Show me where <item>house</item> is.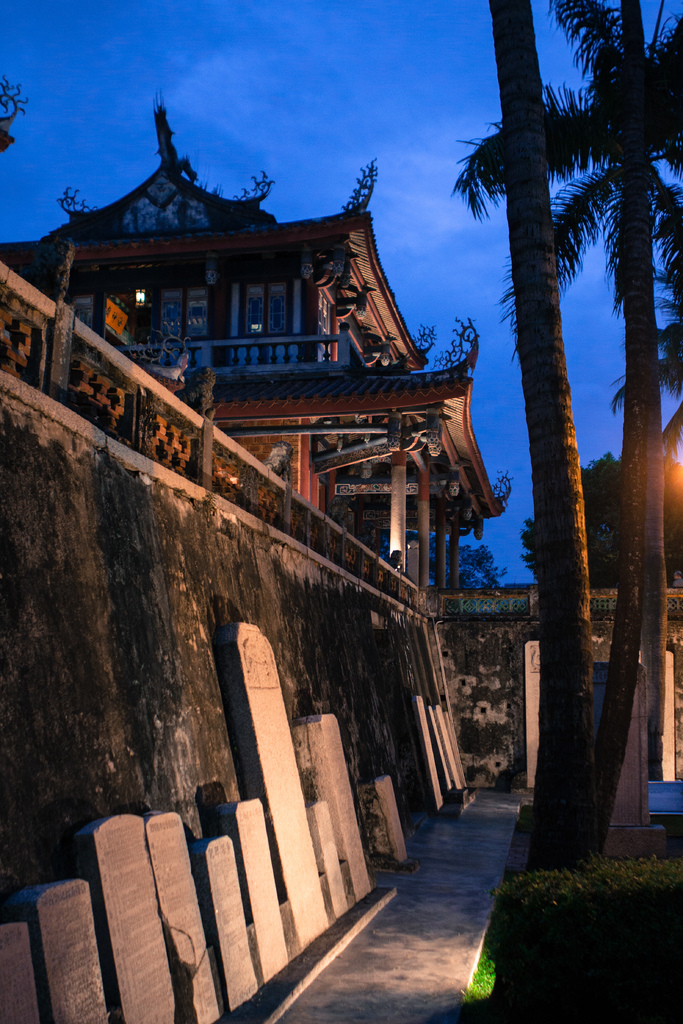
<item>house</item> is at Rect(41, 118, 497, 572).
